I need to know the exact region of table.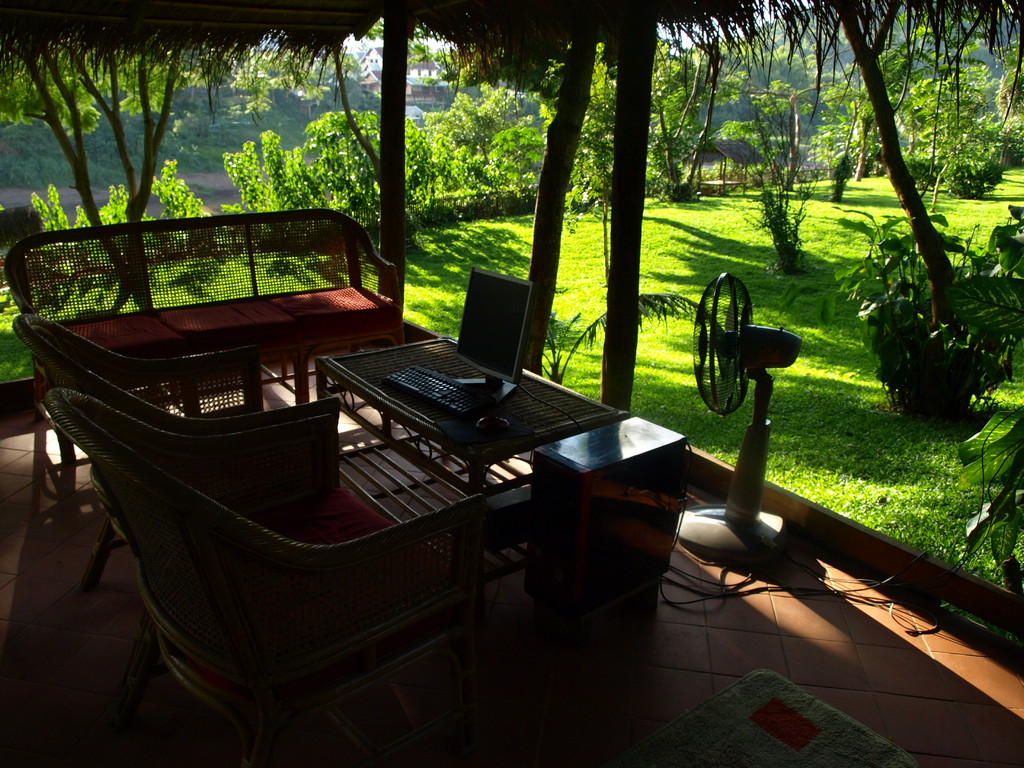
Region: (left=320, top=339, right=624, bottom=522).
